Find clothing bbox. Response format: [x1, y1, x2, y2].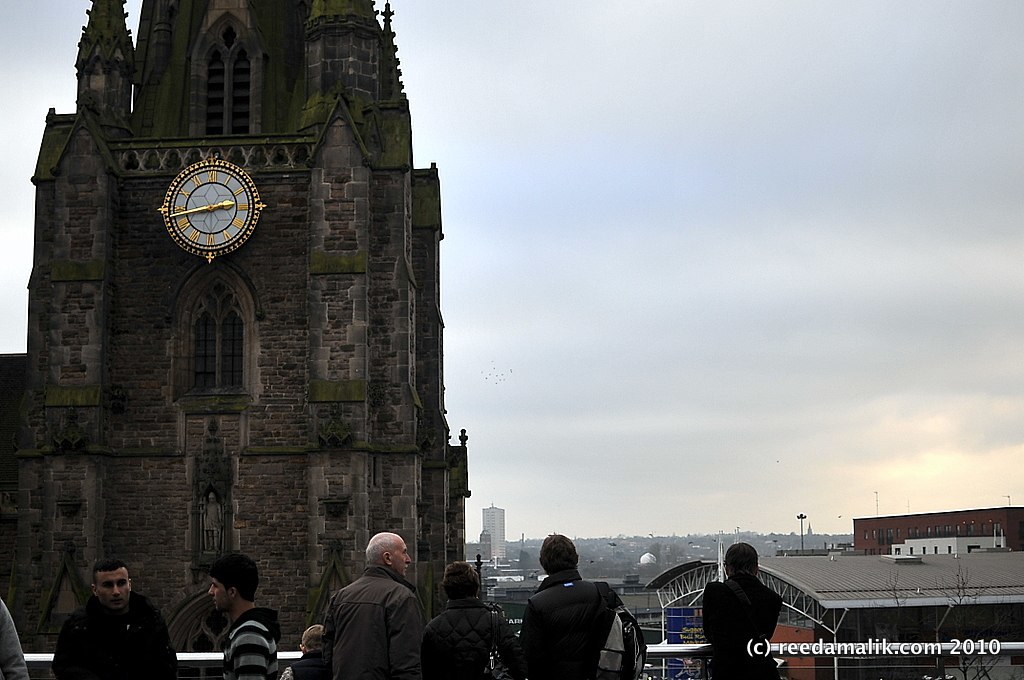
[523, 567, 649, 674].
